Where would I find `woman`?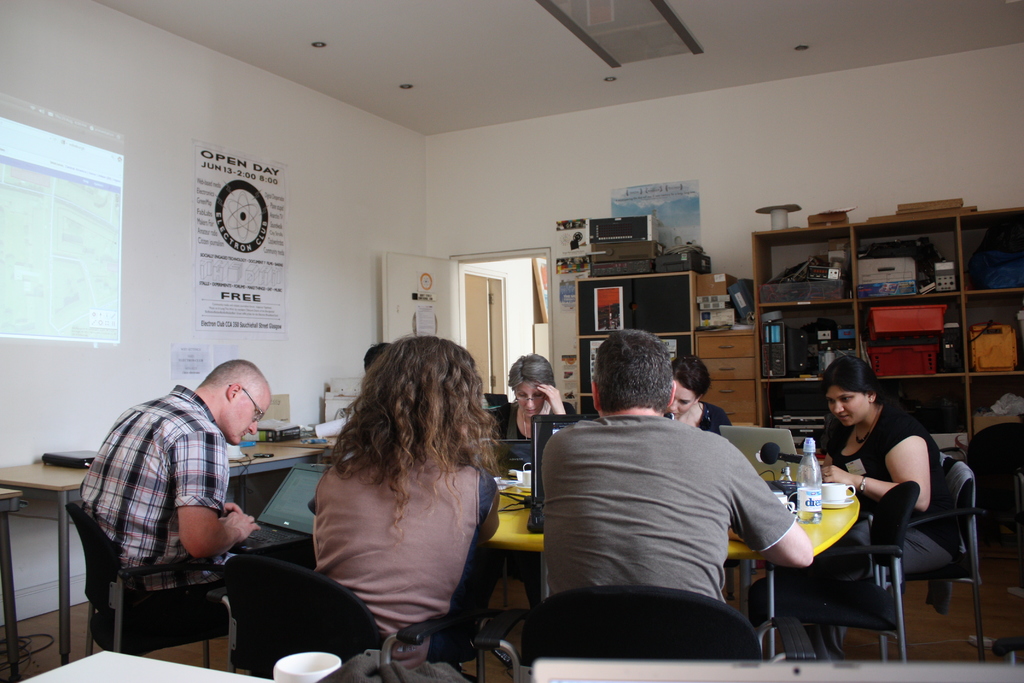
At <region>488, 353, 584, 440</region>.
